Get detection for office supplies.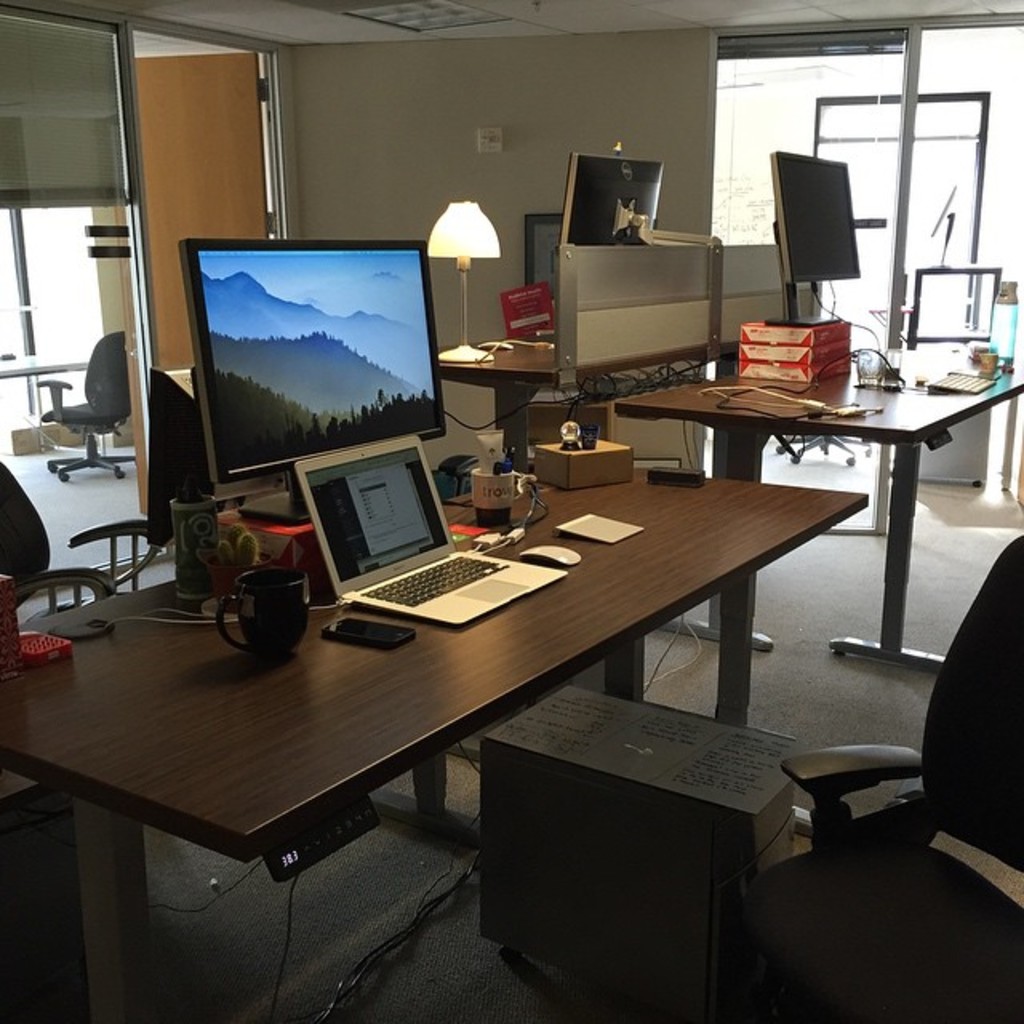
Detection: 293, 432, 571, 629.
